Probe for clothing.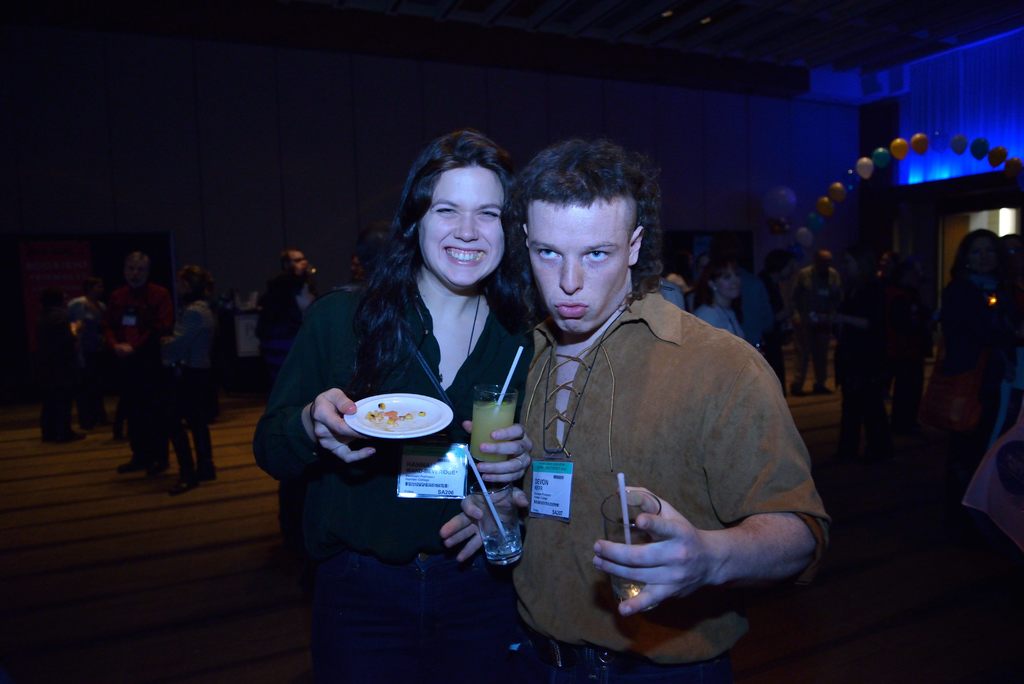
Probe result: (x1=66, y1=295, x2=99, y2=419).
